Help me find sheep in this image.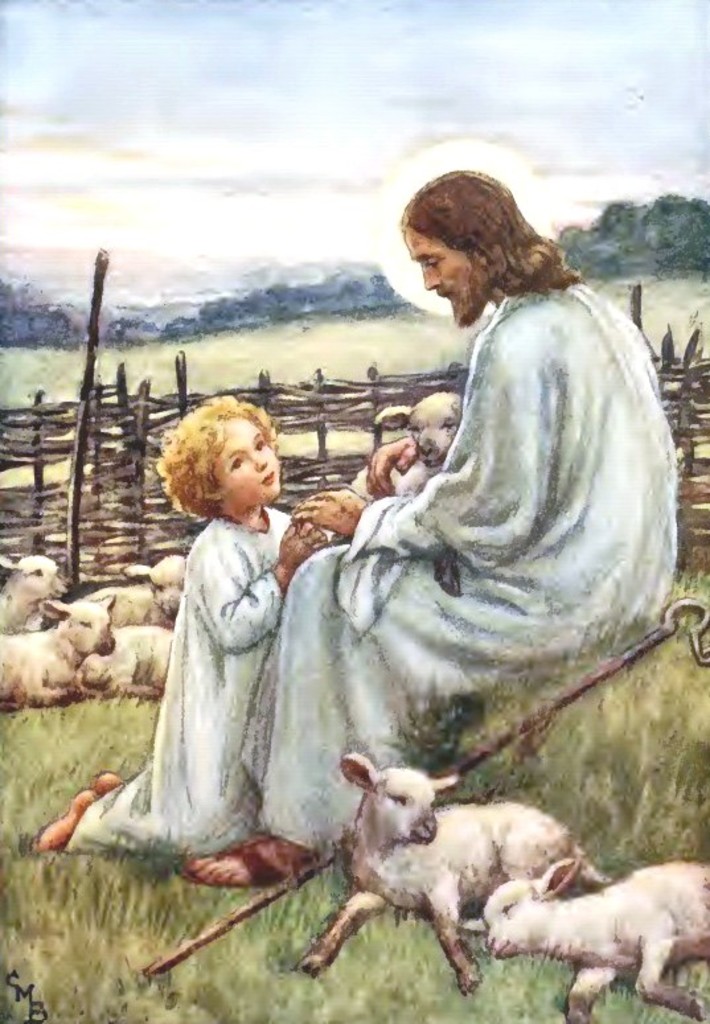
Found it: 78:560:188:622.
